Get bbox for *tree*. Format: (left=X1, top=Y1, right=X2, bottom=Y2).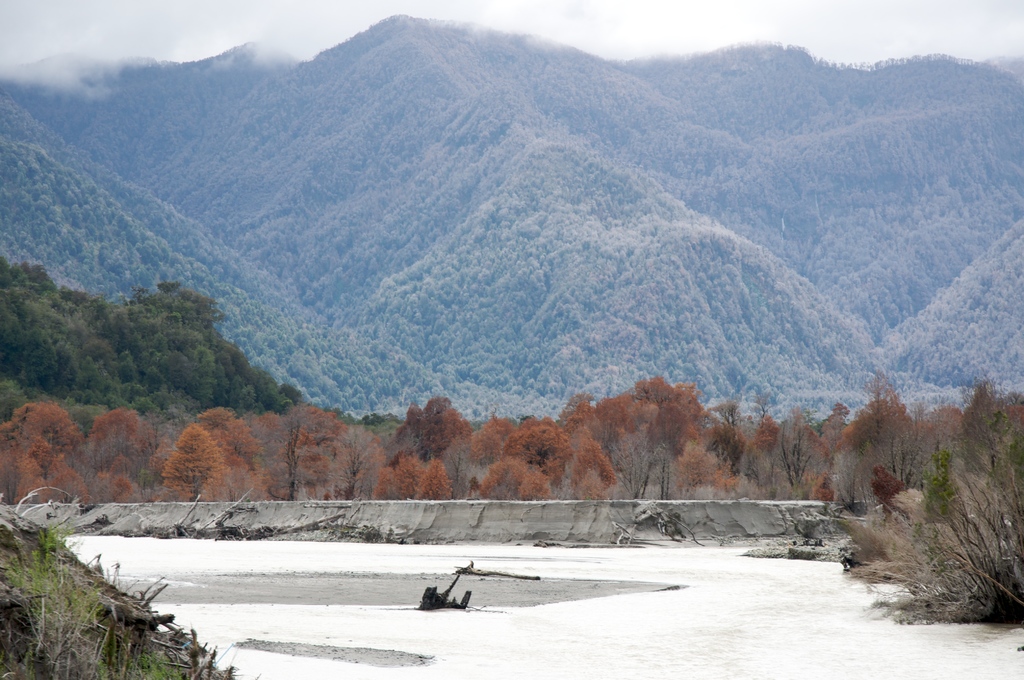
(left=806, top=384, right=1016, bottom=627).
